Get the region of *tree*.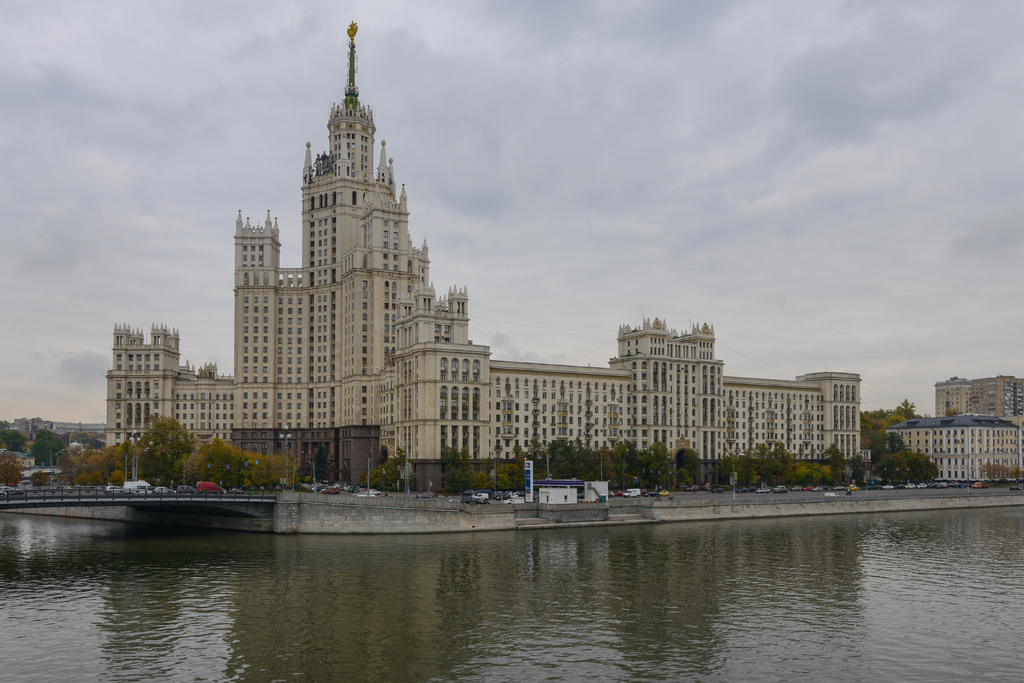
467/443/534/488.
